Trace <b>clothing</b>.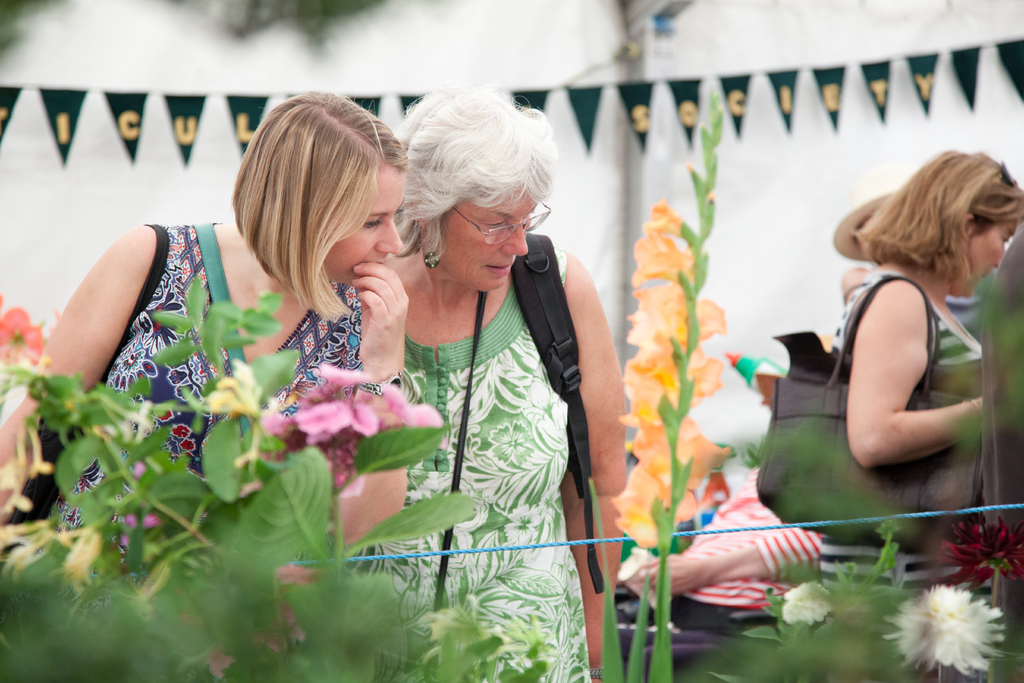
Traced to 333:251:592:682.
